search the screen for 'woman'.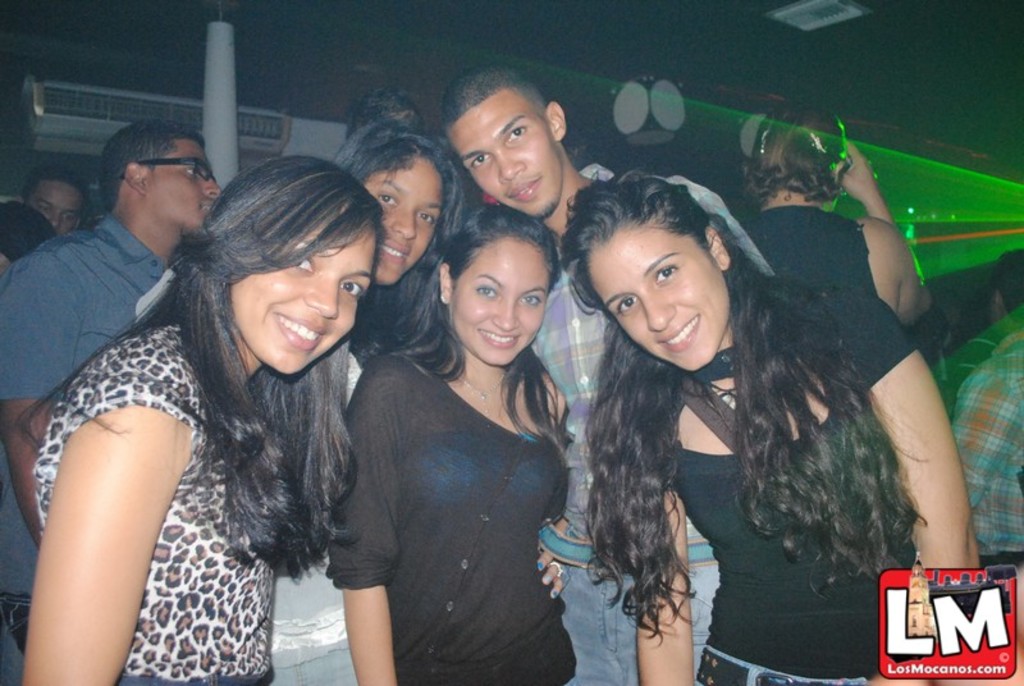
Found at bbox=[732, 97, 937, 330].
